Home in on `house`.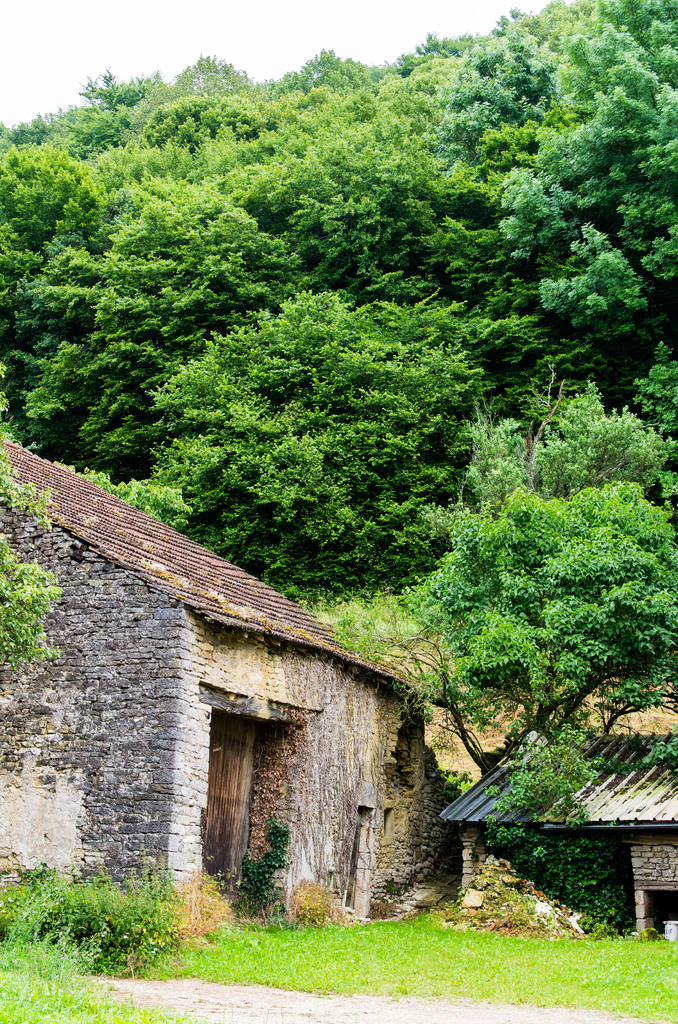
Homed in at crop(0, 449, 403, 932).
